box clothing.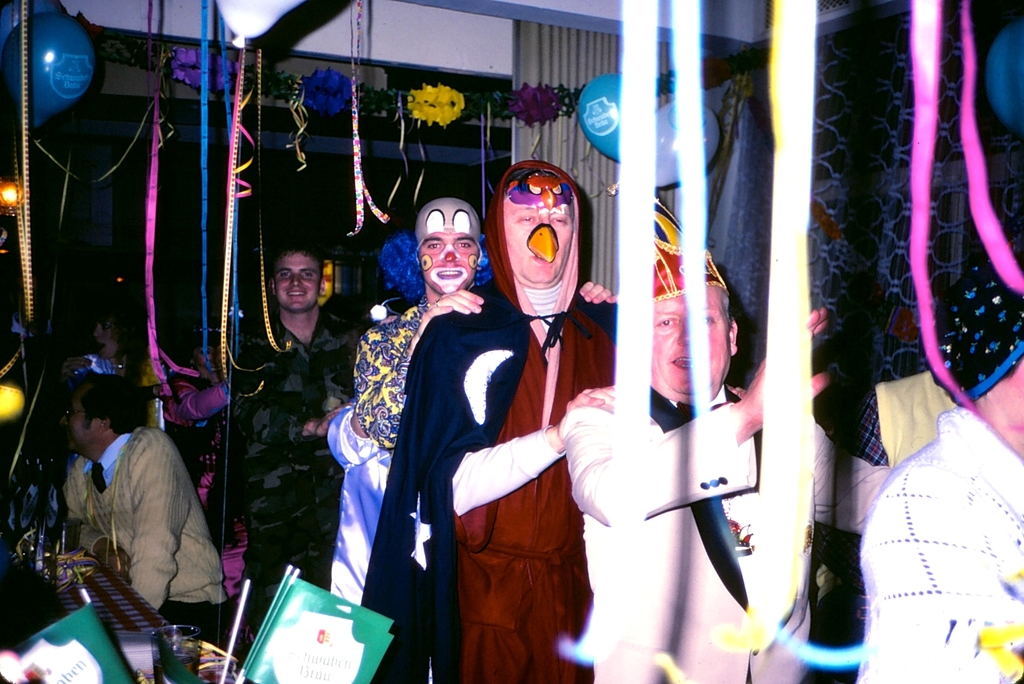
856/402/1023/683.
